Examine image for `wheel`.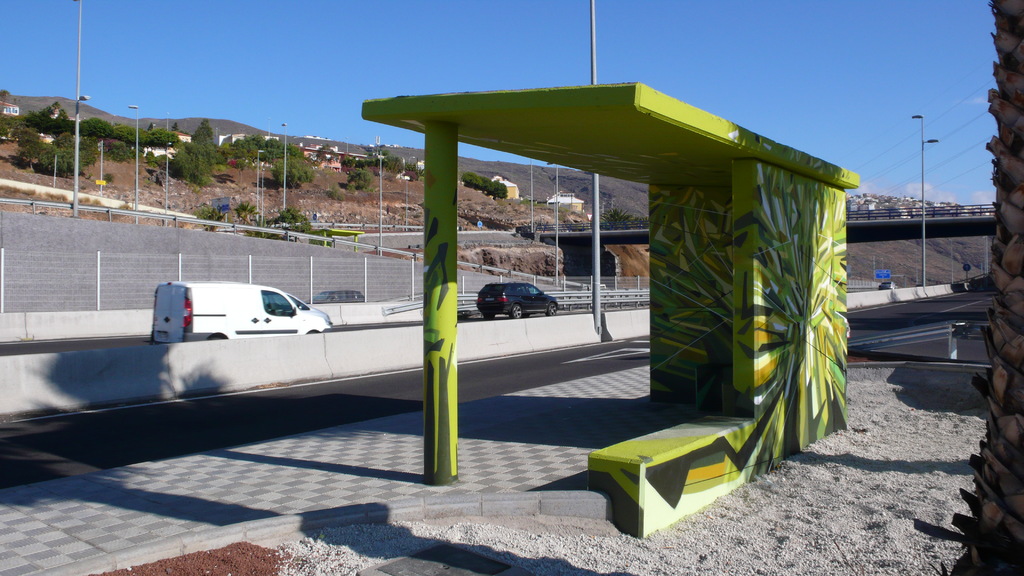
Examination result: <box>509,305,524,319</box>.
